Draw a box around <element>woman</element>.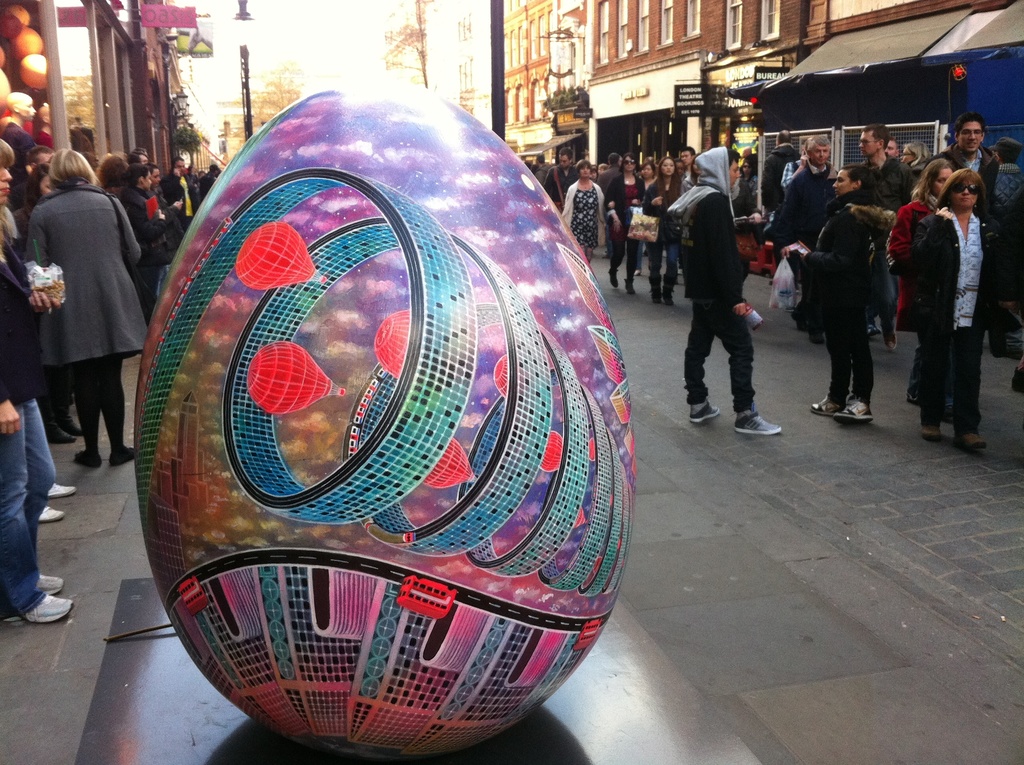
(x1=737, y1=156, x2=761, y2=205).
